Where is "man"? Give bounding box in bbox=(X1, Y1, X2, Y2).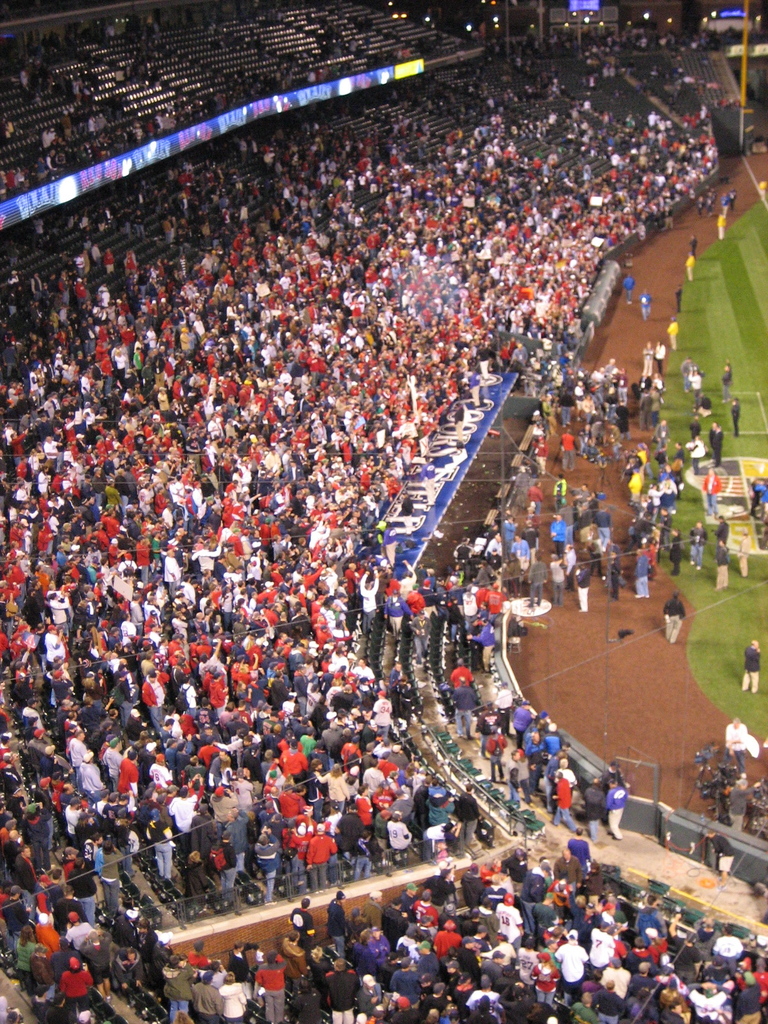
bbox=(549, 772, 582, 829).
